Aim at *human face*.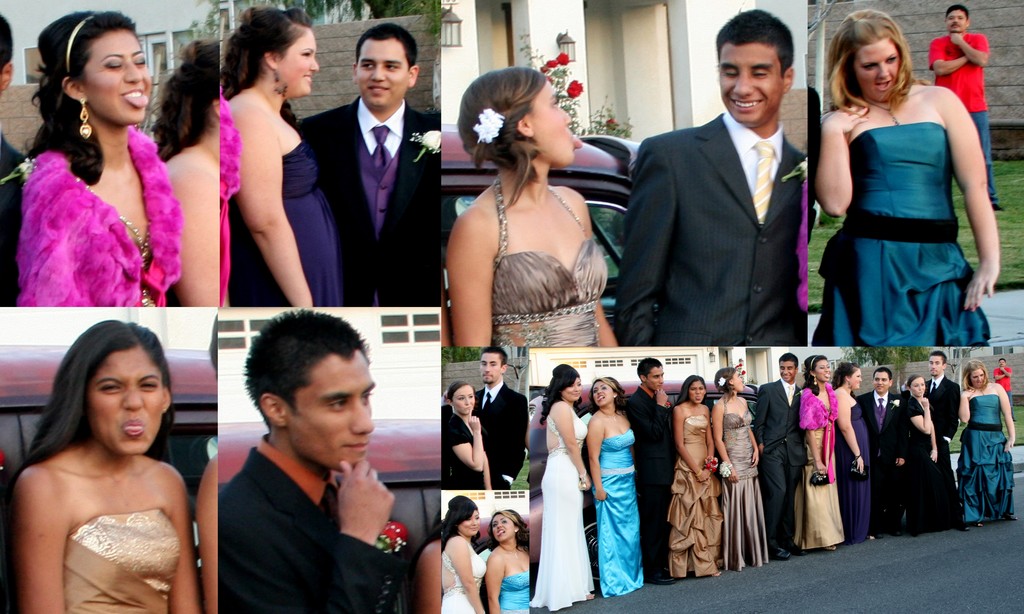
Aimed at bbox=[448, 387, 473, 412].
